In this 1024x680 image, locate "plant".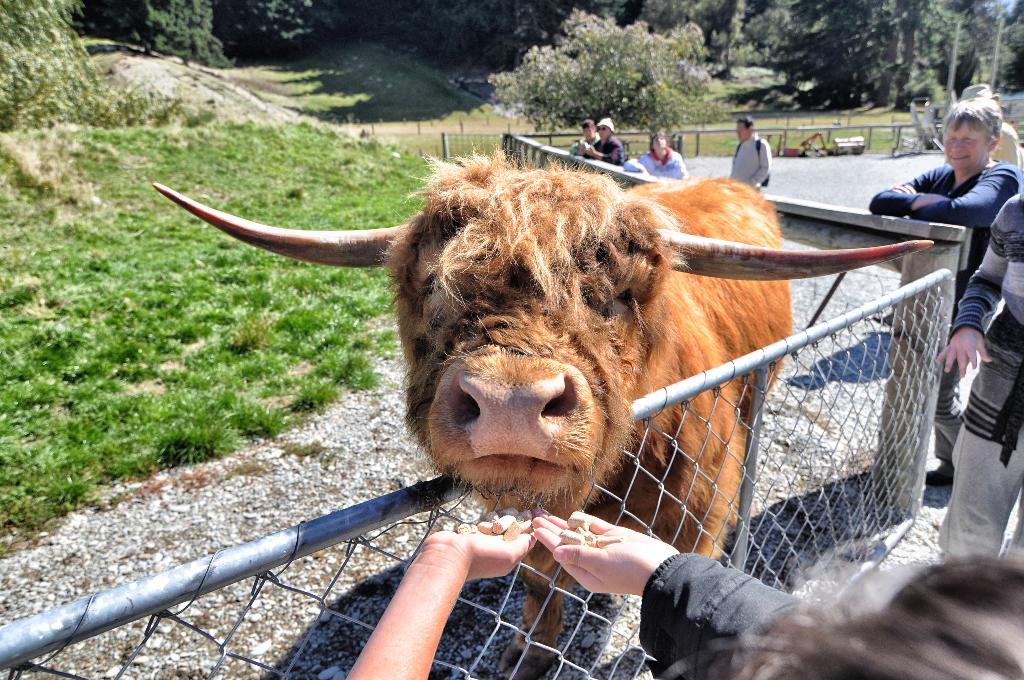
Bounding box: select_region(894, 69, 947, 117).
